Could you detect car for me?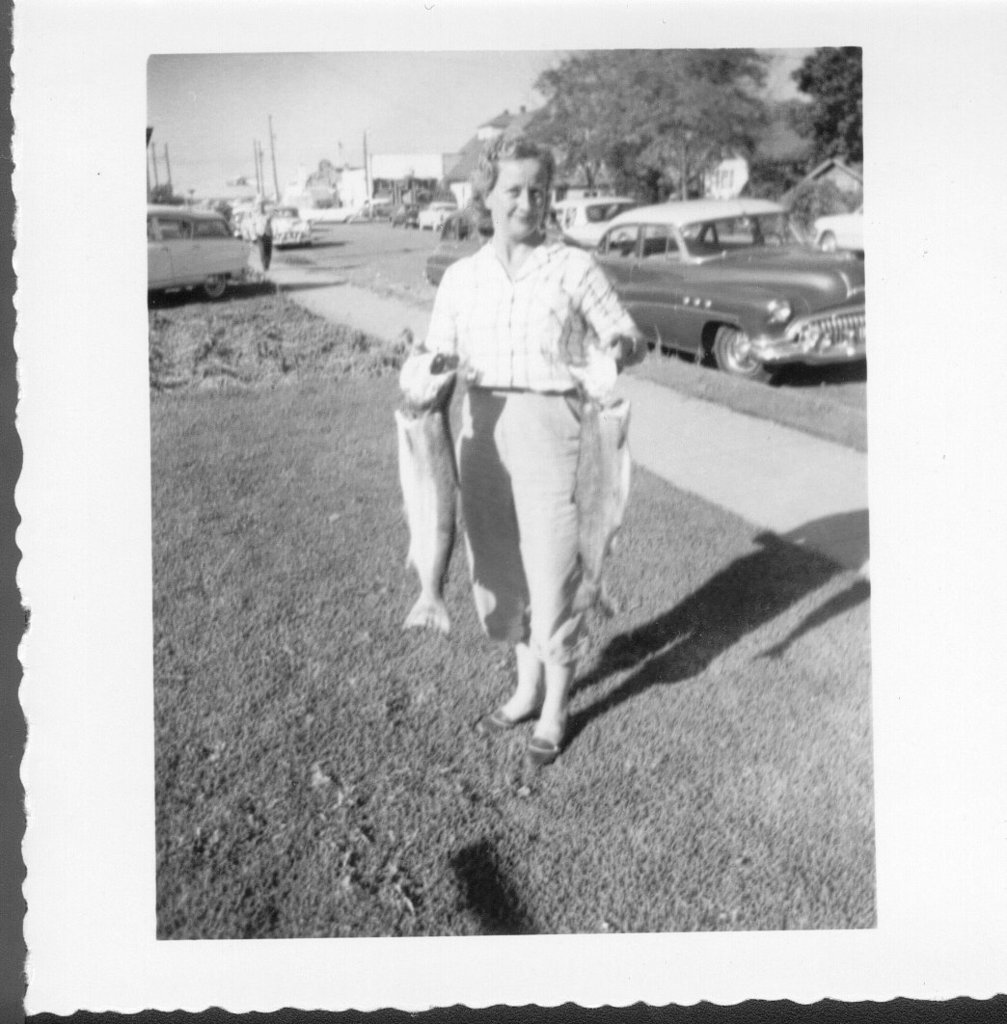
Detection result: select_region(416, 198, 455, 229).
